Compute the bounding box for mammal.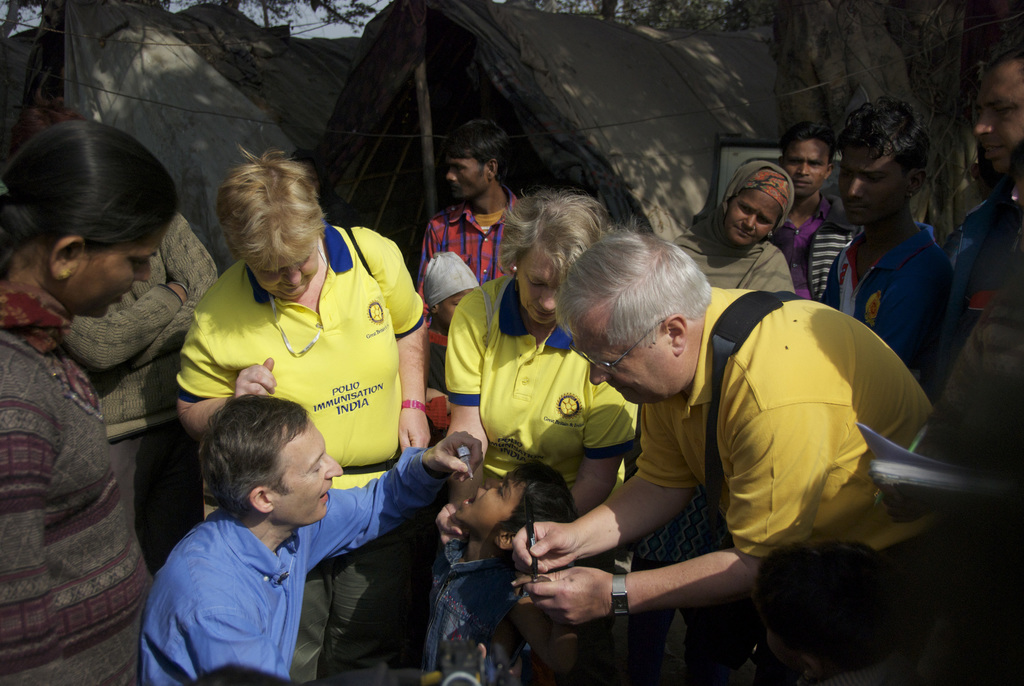
bbox=[415, 117, 521, 296].
